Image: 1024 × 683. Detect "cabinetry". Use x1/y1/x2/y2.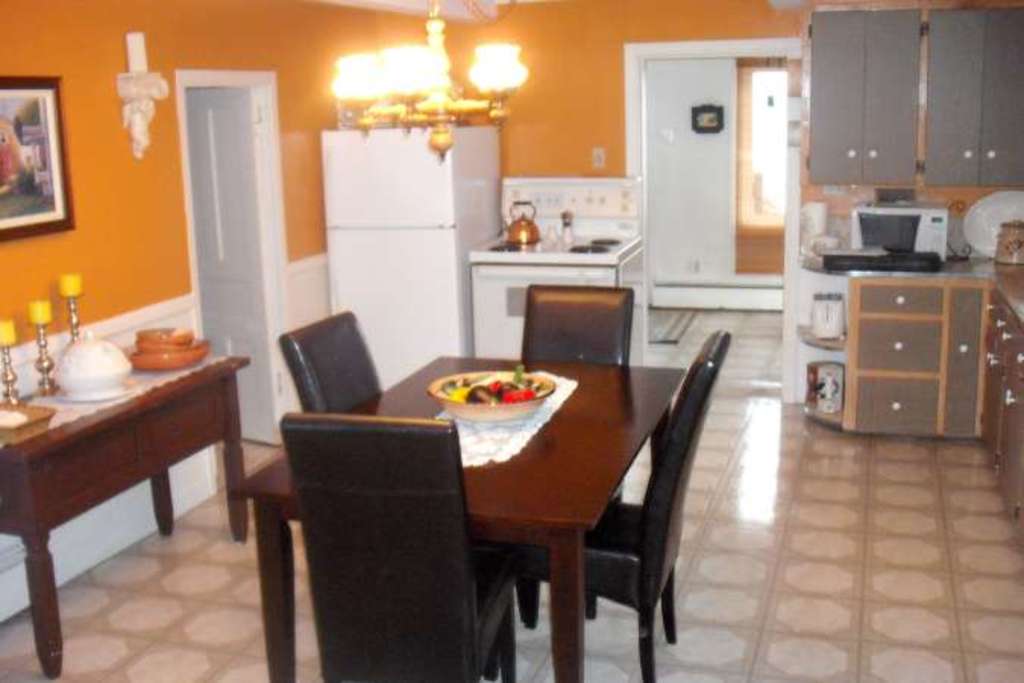
460/209/675/376.
